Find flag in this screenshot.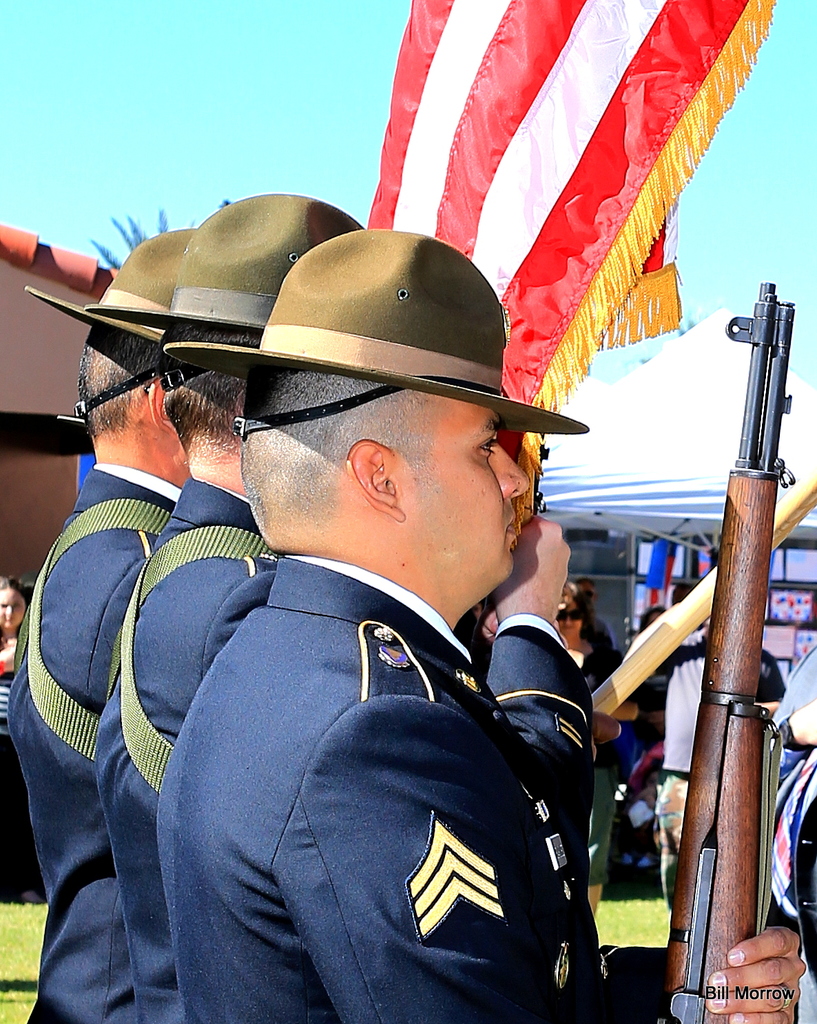
The bounding box for flag is bbox=[689, 540, 714, 575].
